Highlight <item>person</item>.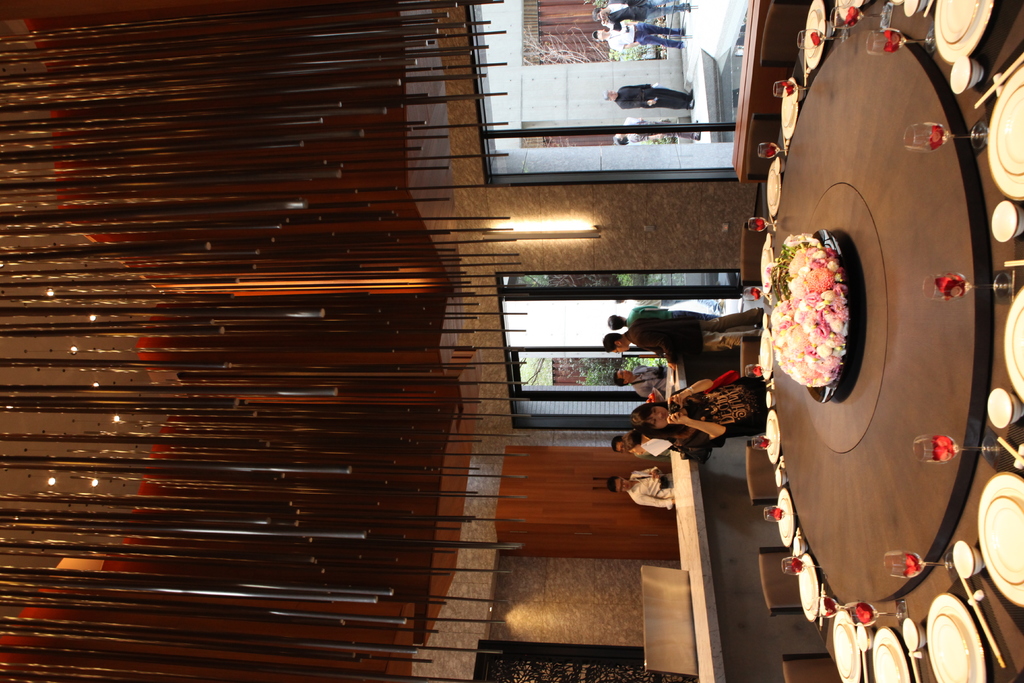
Highlighted region: Rect(611, 425, 669, 461).
